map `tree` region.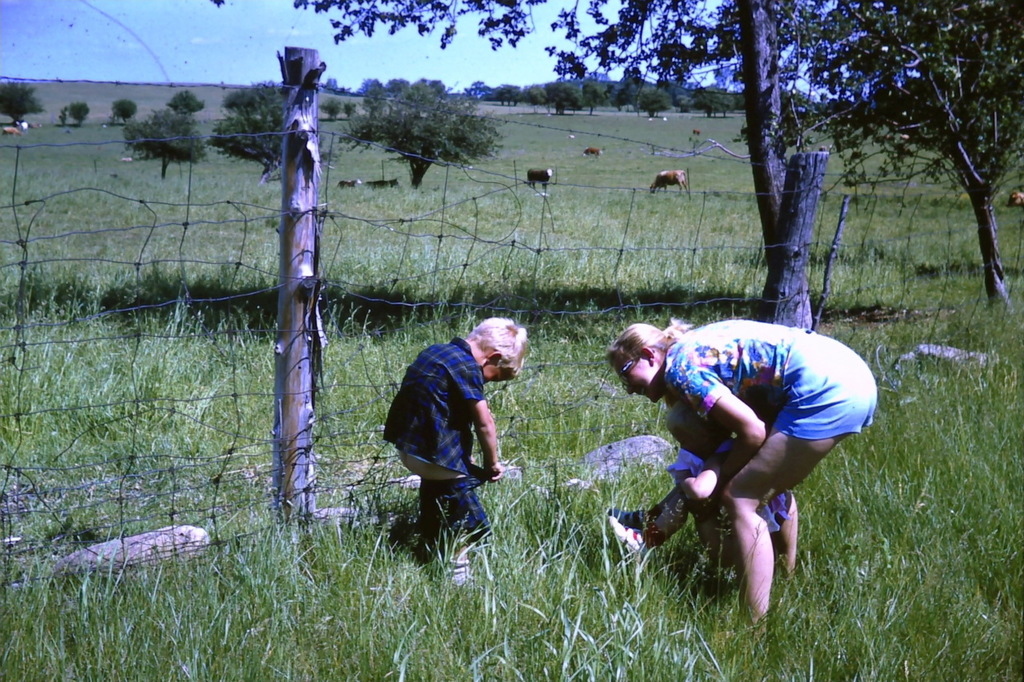
Mapped to locate(210, 102, 282, 178).
